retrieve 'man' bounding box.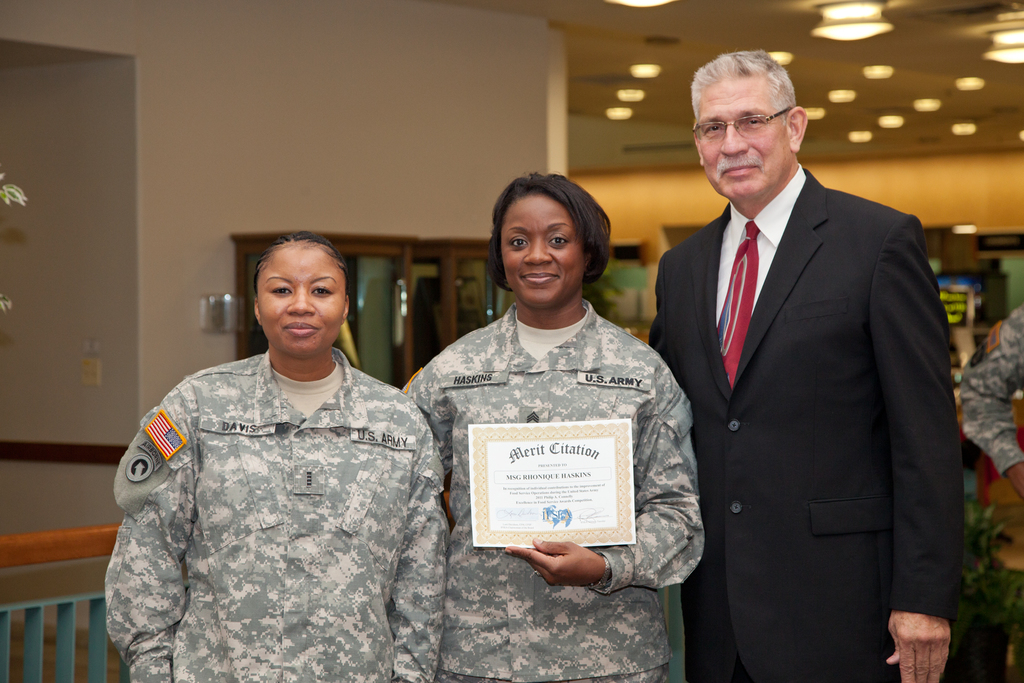
Bounding box: select_region(644, 49, 961, 650).
